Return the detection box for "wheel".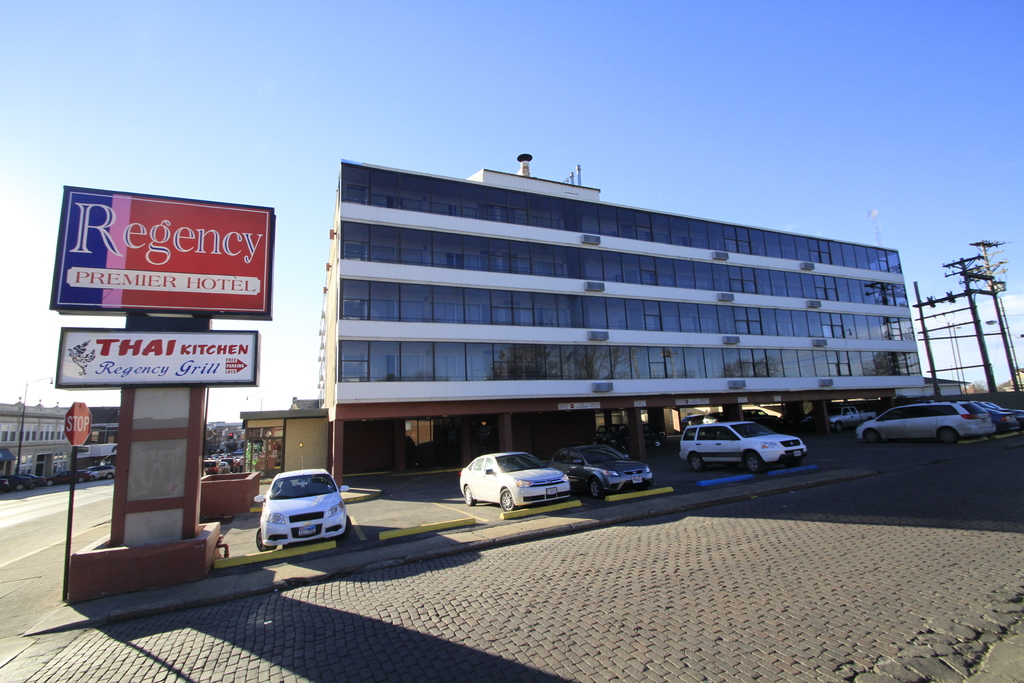
Rect(463, 483, 477, 506).
